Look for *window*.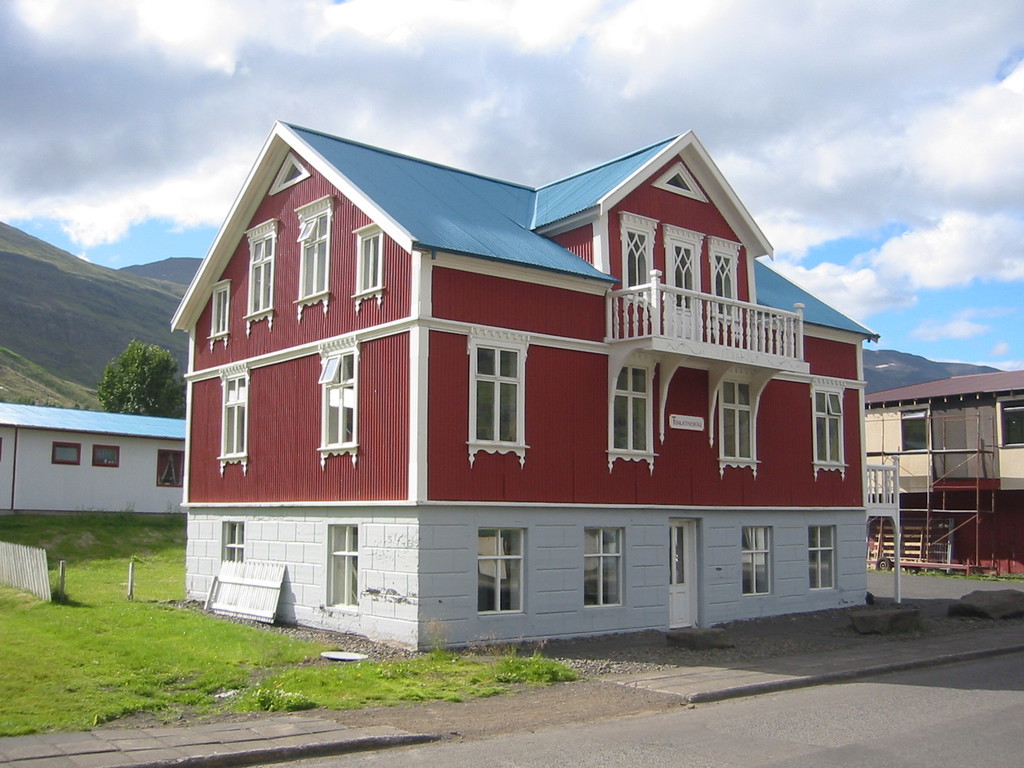
Found: {"x1": 316, "y1": 333, "x2": 359, "y2": 472}.
